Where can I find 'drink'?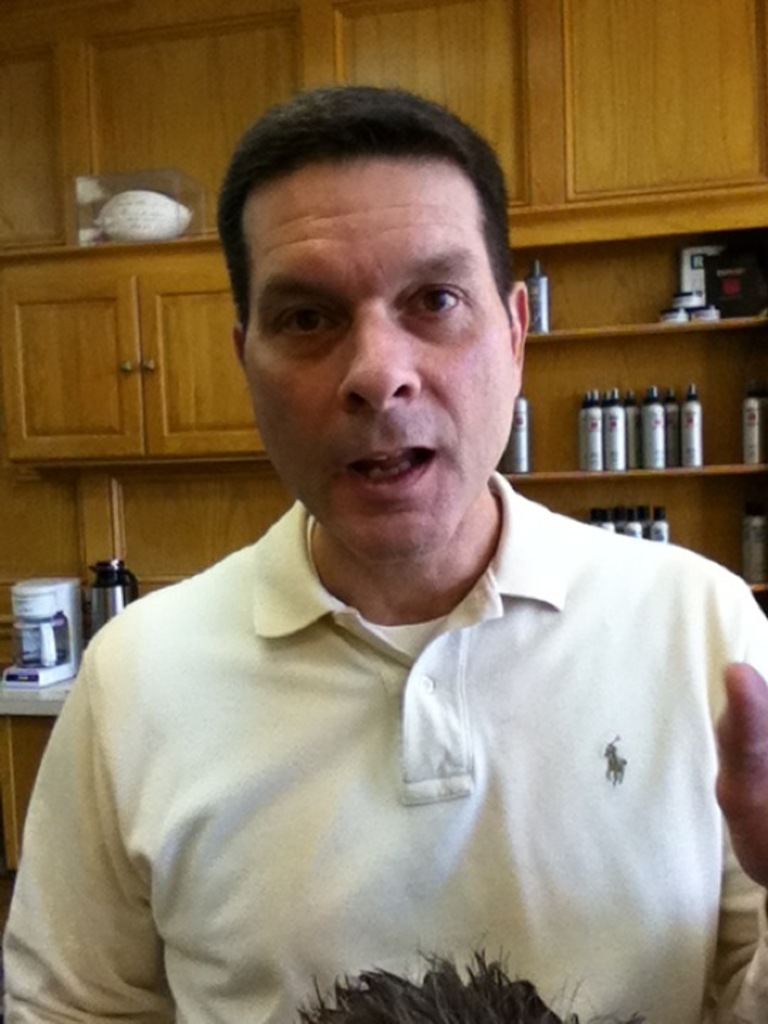
You can find it at [left=523, top=257, right=550, bottom=338].
